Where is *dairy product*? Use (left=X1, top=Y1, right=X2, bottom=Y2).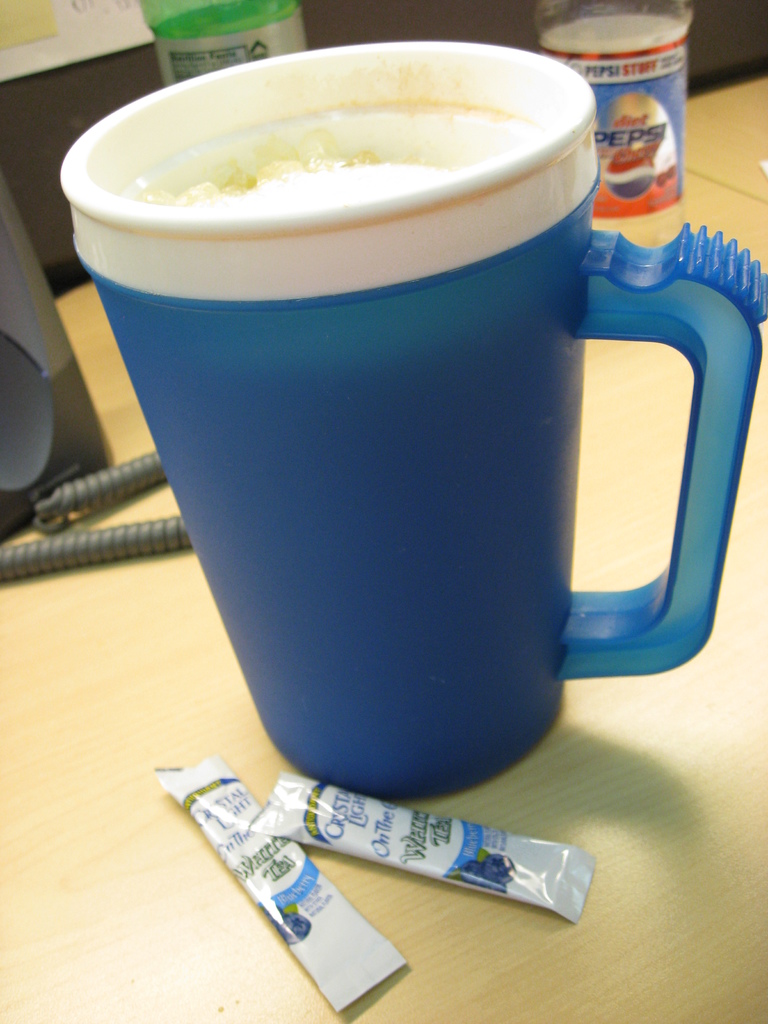
(left=36, top=33, right=665, bottom=286).
